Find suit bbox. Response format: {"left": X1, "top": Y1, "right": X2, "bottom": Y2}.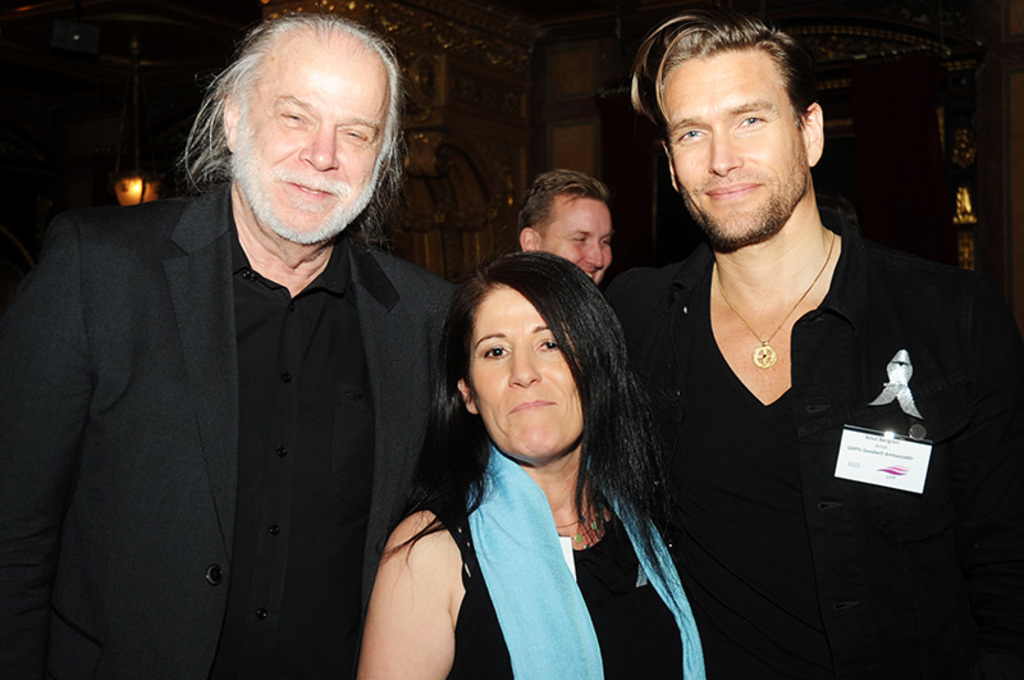
{"left": 26, "top": 100, "right": 454, "bottom": 663}.
